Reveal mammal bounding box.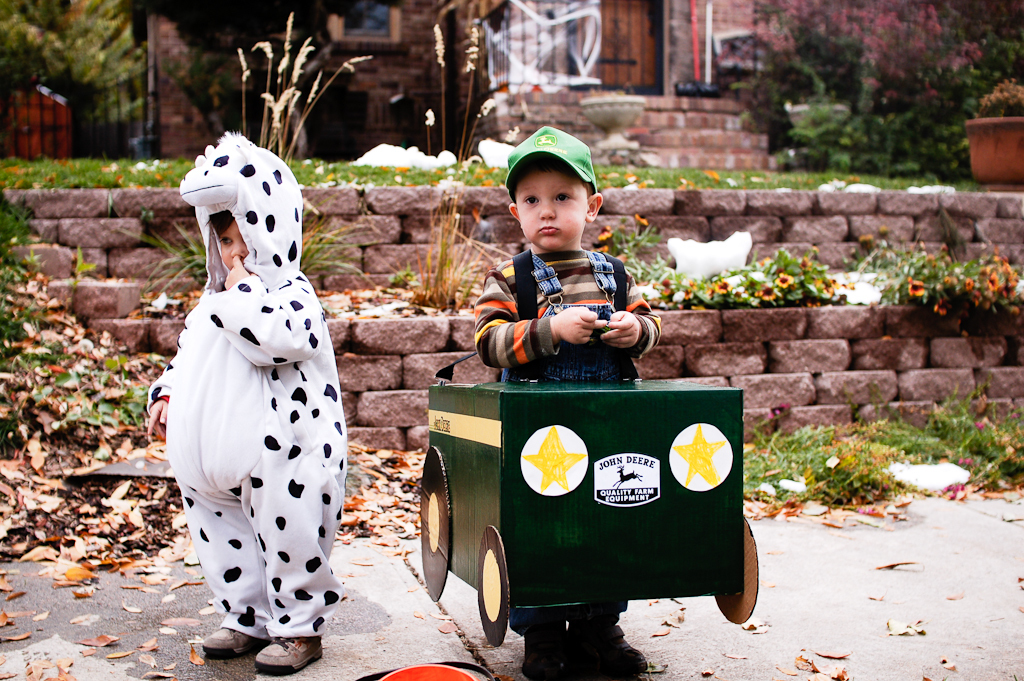
Revealed: select_region(475, 153, 656, 680).
